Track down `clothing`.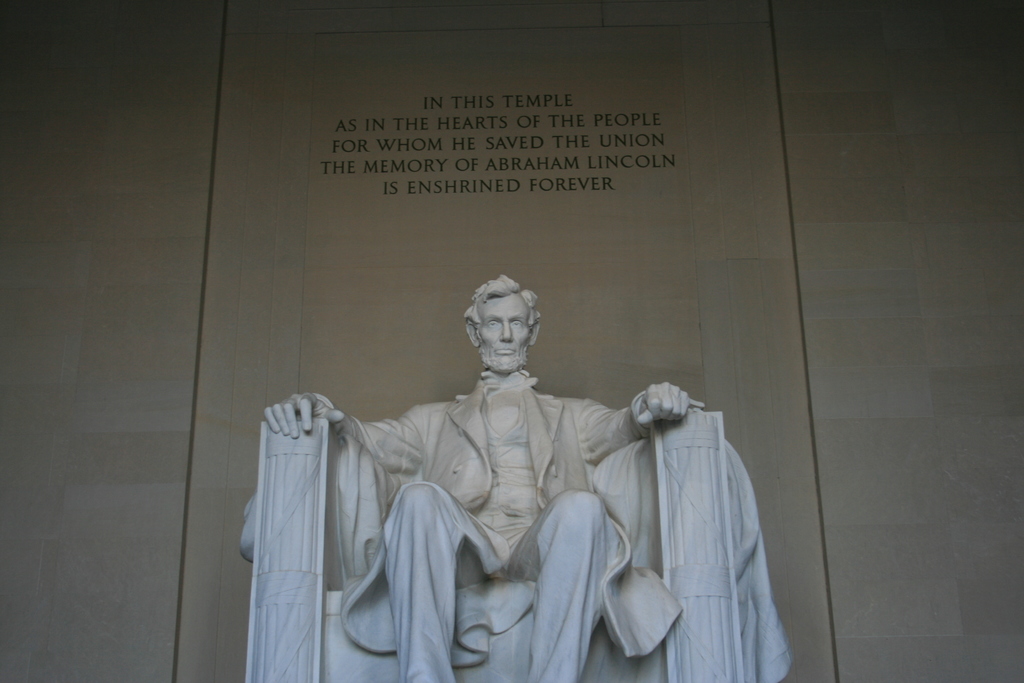
Tracked to 333,359,708,666.
